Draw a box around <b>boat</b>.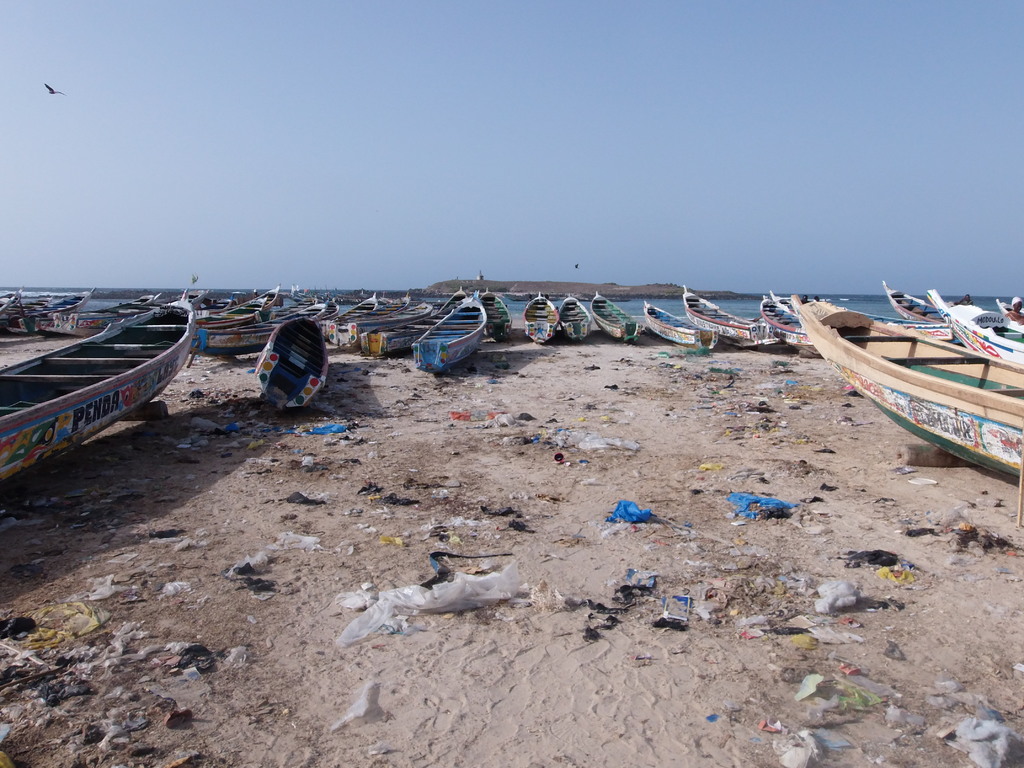
Rect(772, 288, 953, 342).
